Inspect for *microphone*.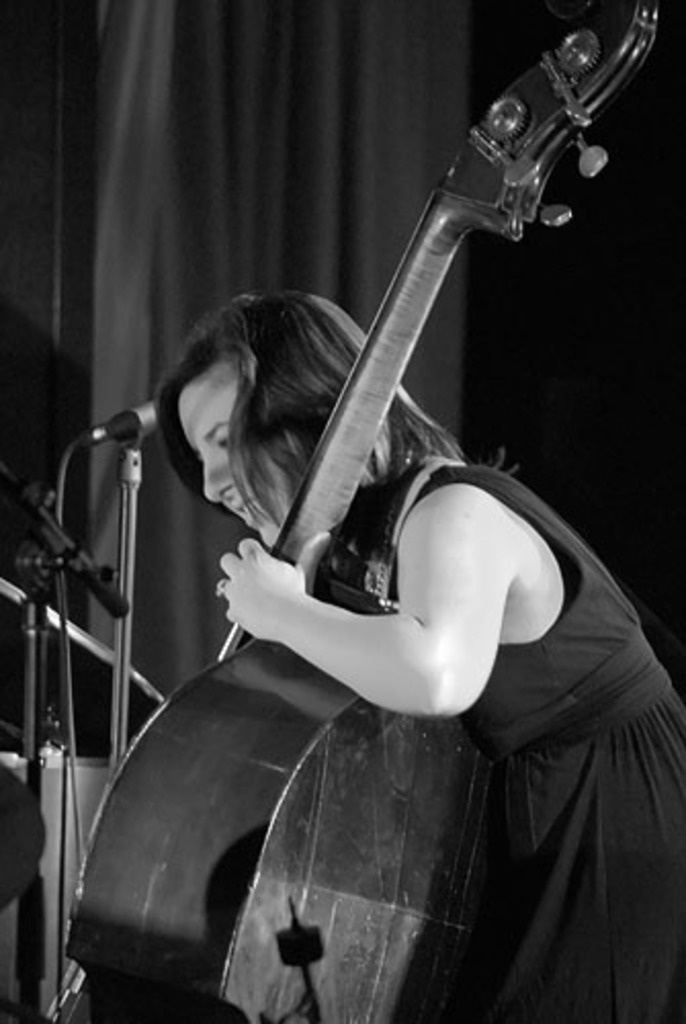
Inspection: bbox=(78, 403, 154, 438).
